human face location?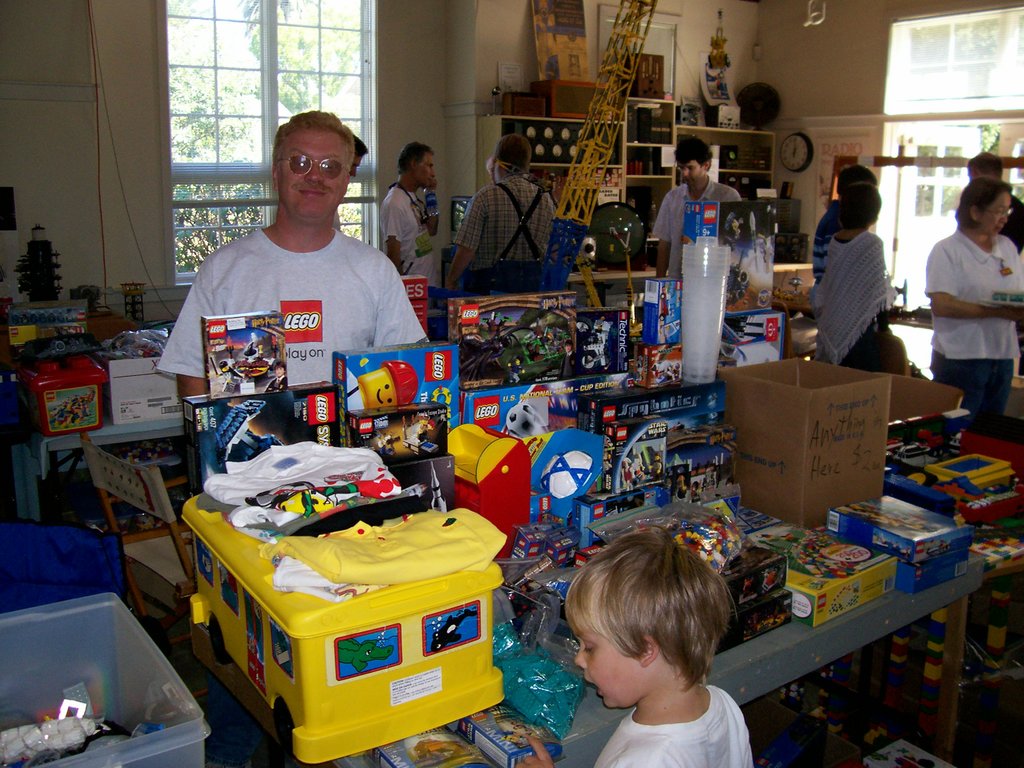
(278,125,362,207)
